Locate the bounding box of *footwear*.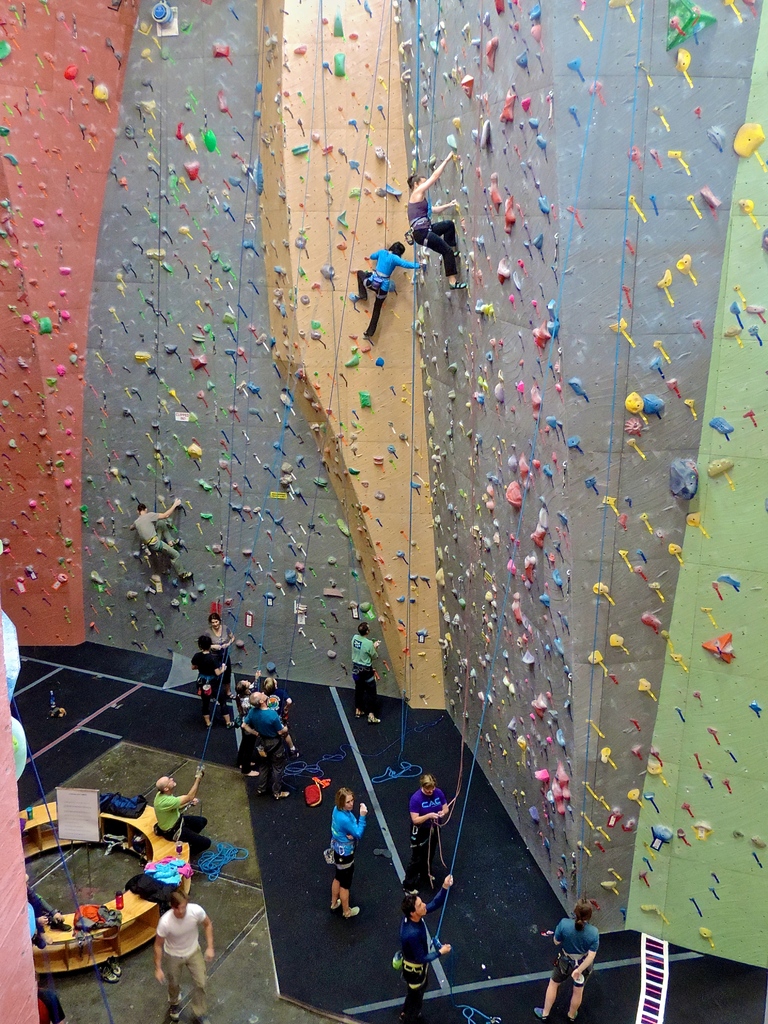
Bounding box: {"x1": 340, "y1": 905, "x2": 359, "y2": 919}.
